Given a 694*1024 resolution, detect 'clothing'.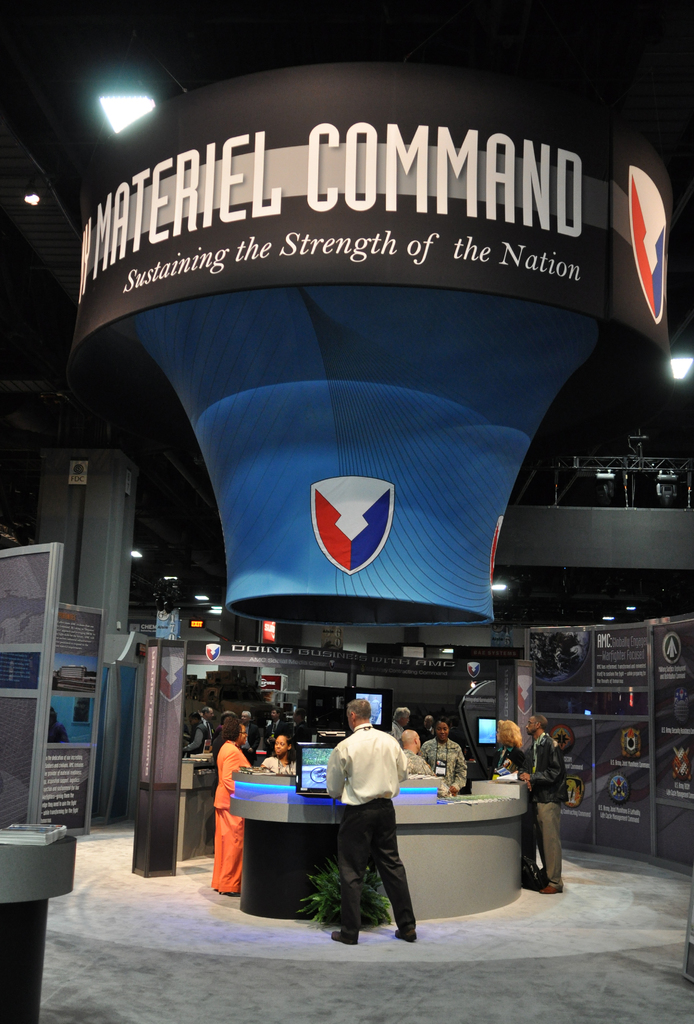
[x1=210, y1=742, x2=250, y2=886].
